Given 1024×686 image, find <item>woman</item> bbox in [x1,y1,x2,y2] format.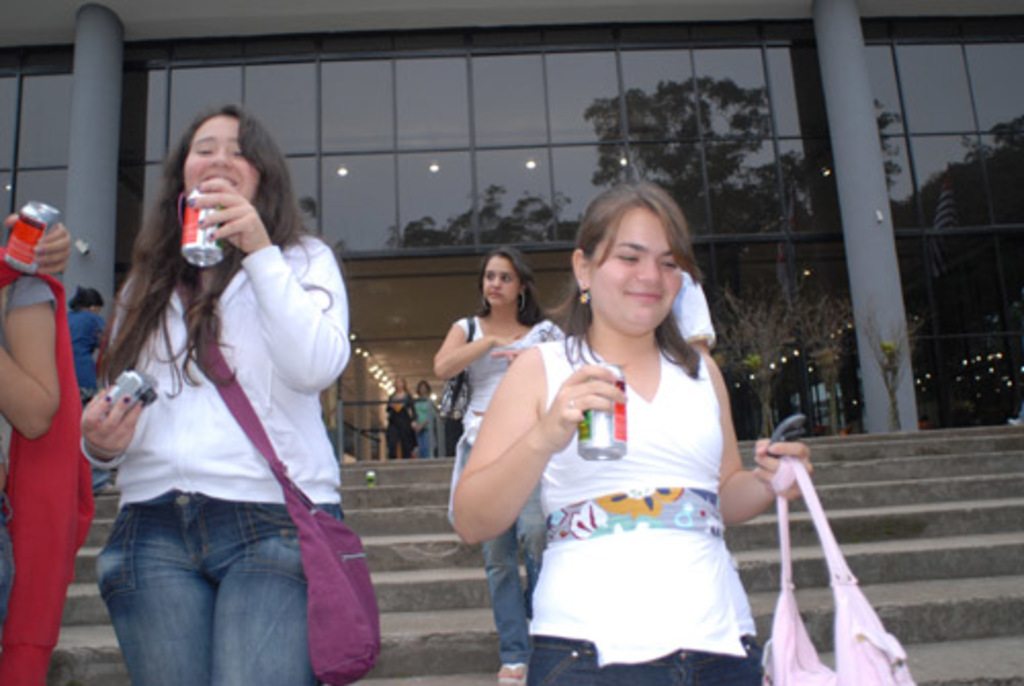
[410,381,440,453].
